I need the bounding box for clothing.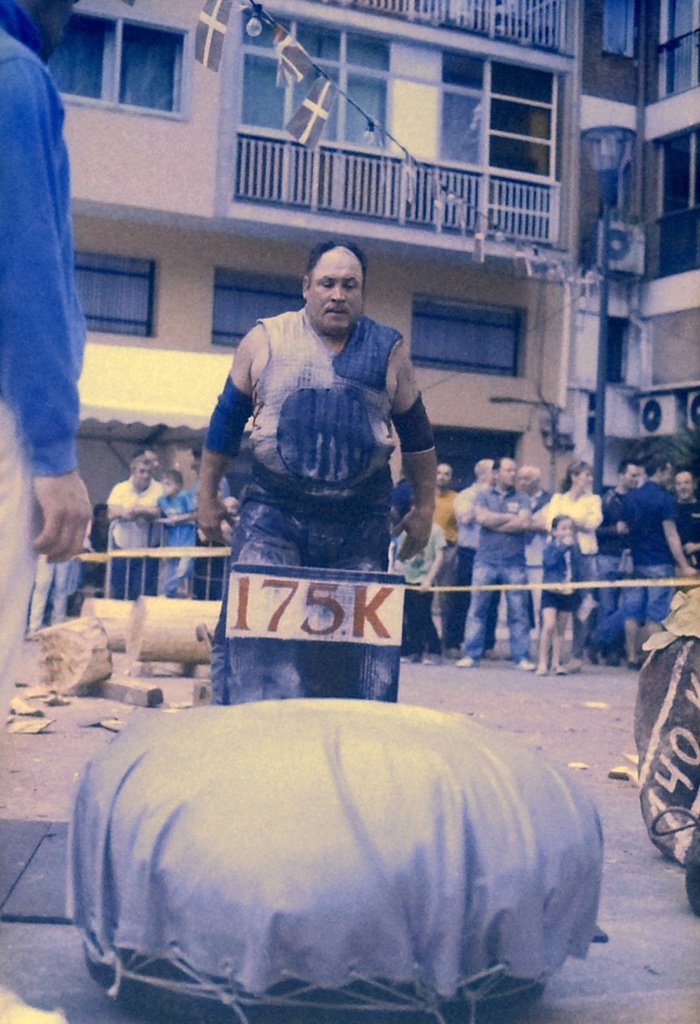
Here it is: [x1=628, y1=485, x2=680, y2=631].
